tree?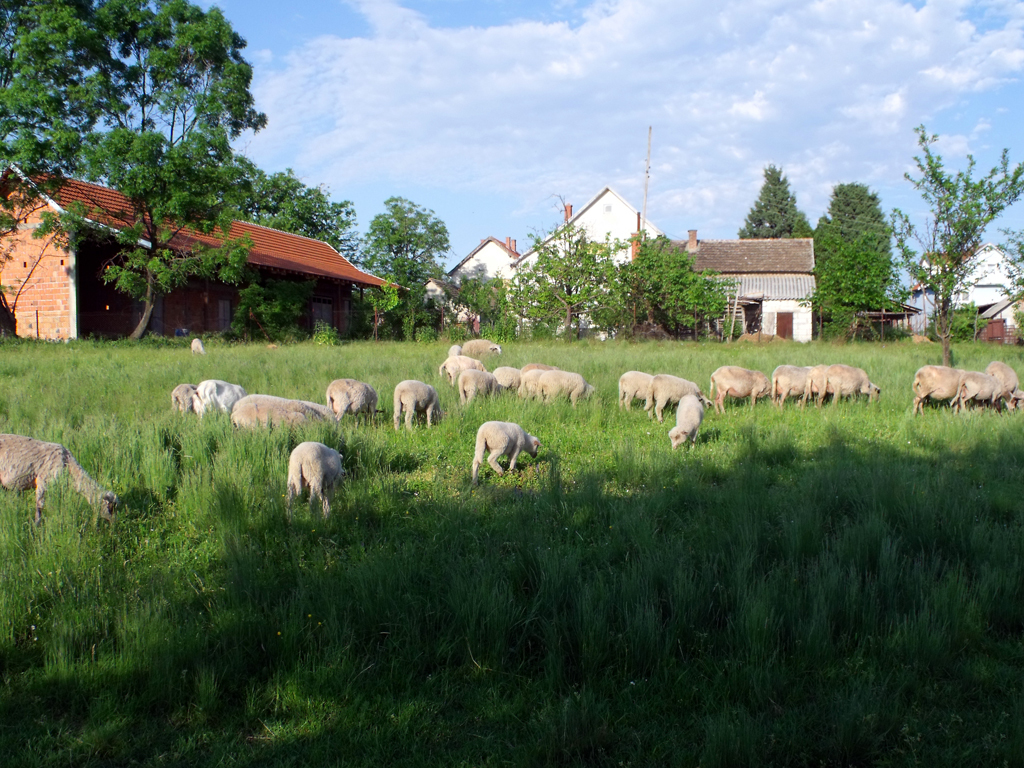
[x1=0, y1=0, x2=267, y2=343]
